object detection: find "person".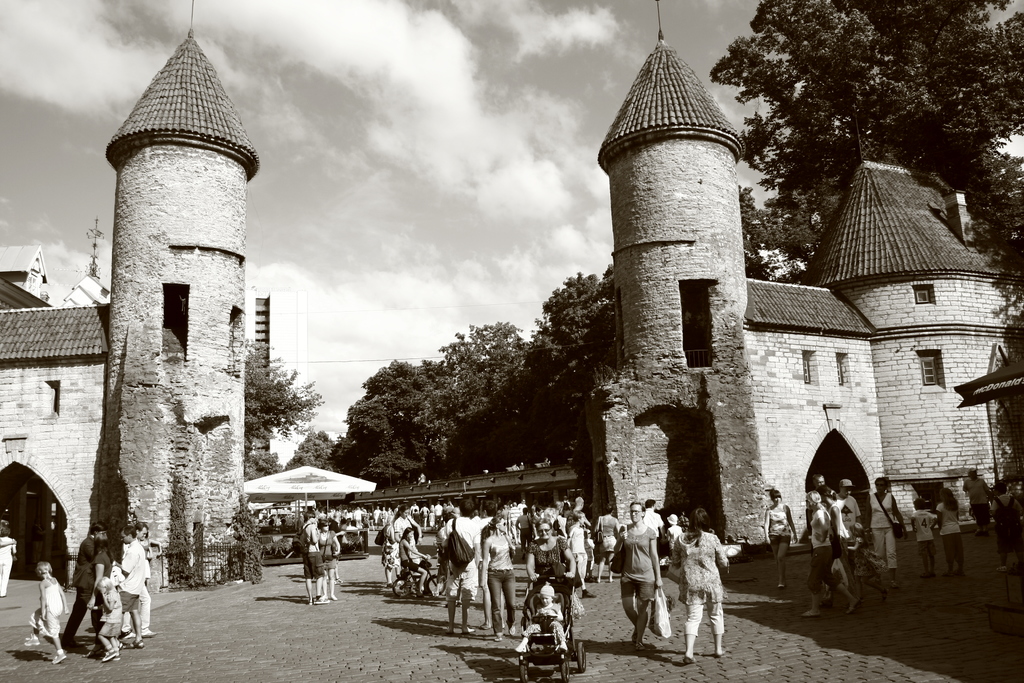
(x1=17, y1=558, x2=68, y2=670).
